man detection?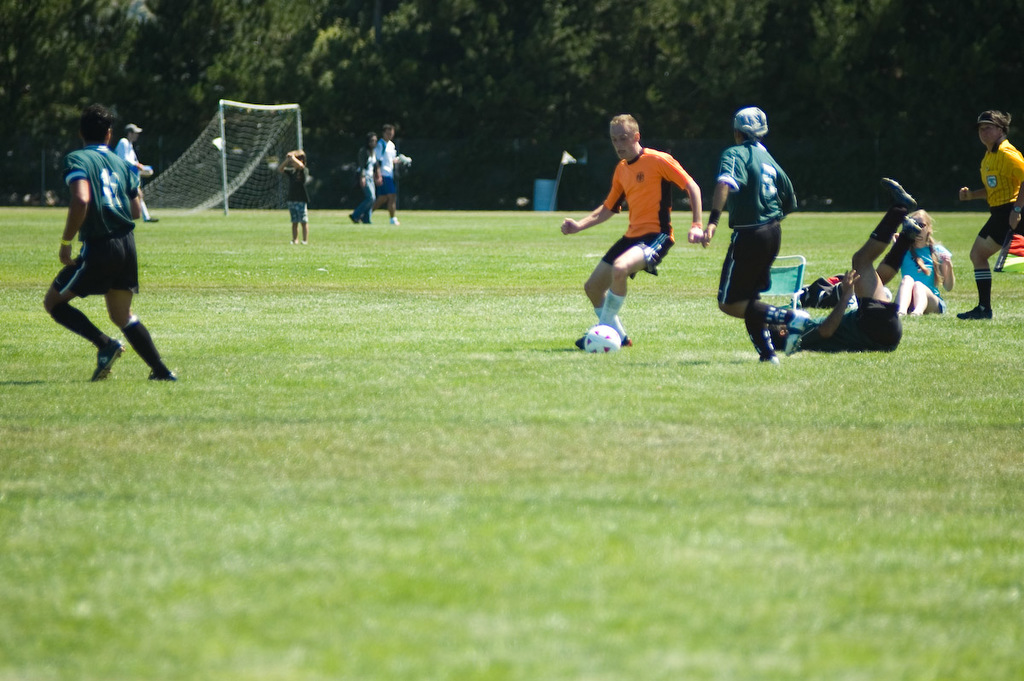
106,125,160,225
